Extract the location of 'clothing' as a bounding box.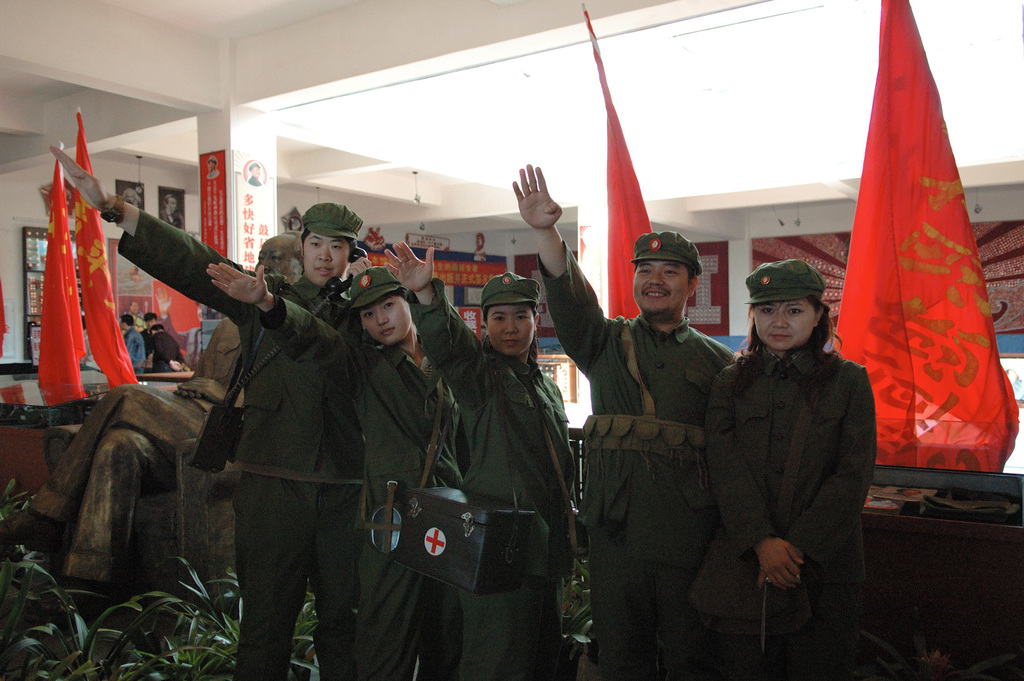
x1=121, y1=327, x2=150, y2=371.
